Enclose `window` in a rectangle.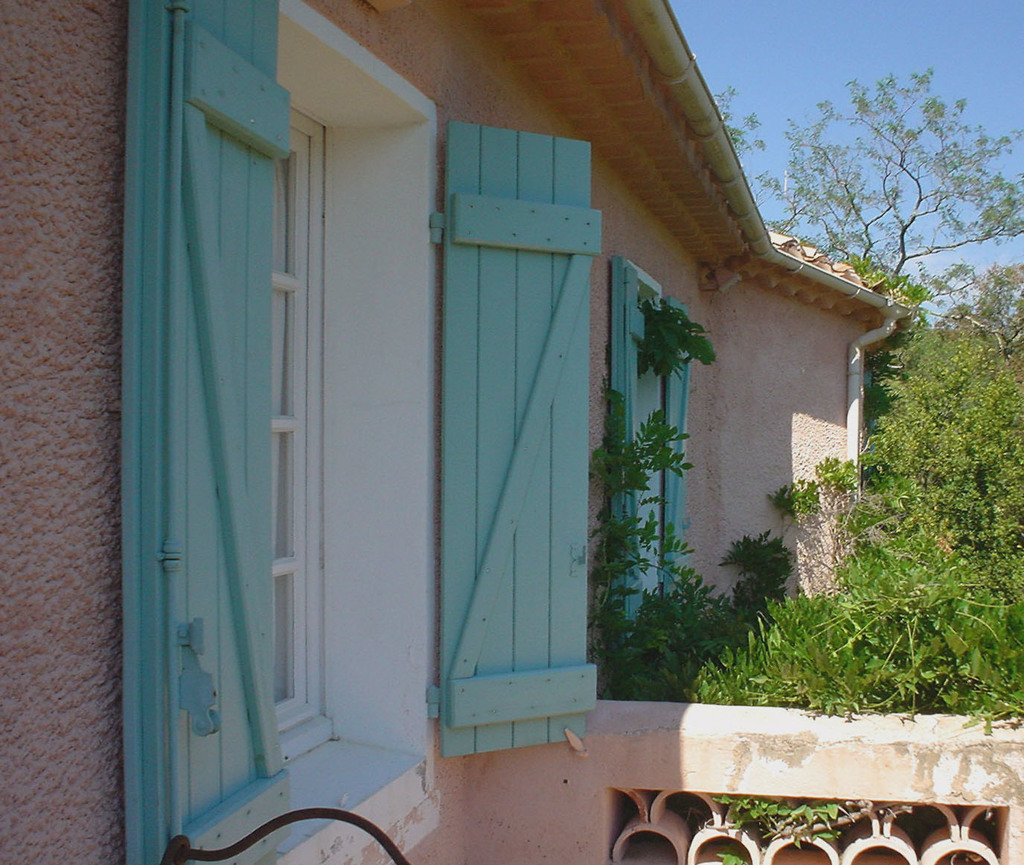
box=[609, 252, 696, 638].
